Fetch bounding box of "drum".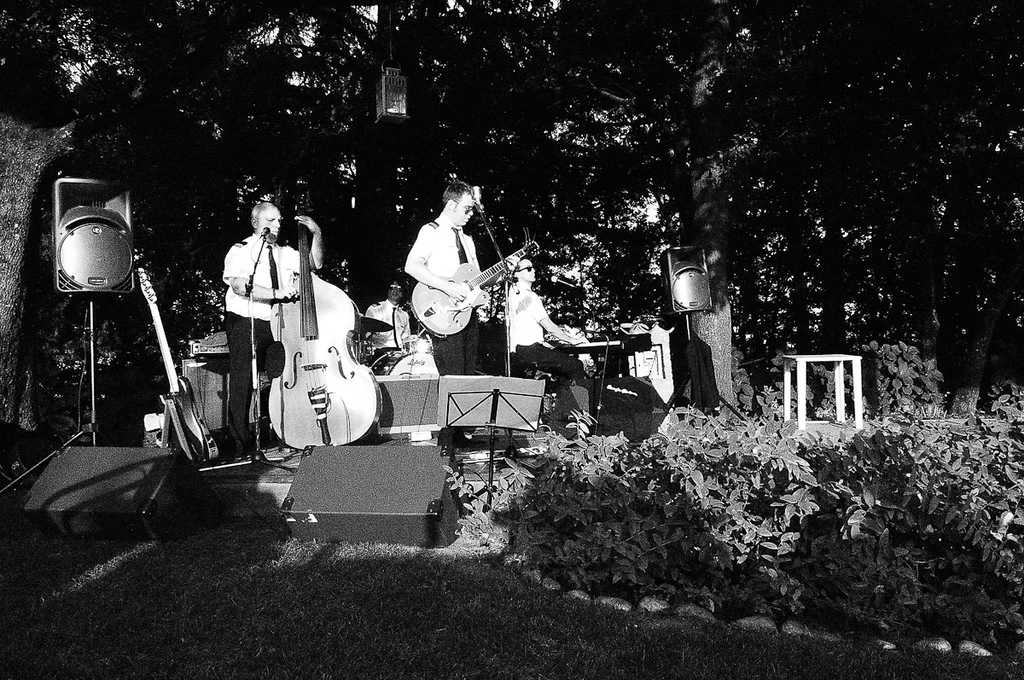
Bbox: (x1=400, y1=338, x2=434, y2=352).
